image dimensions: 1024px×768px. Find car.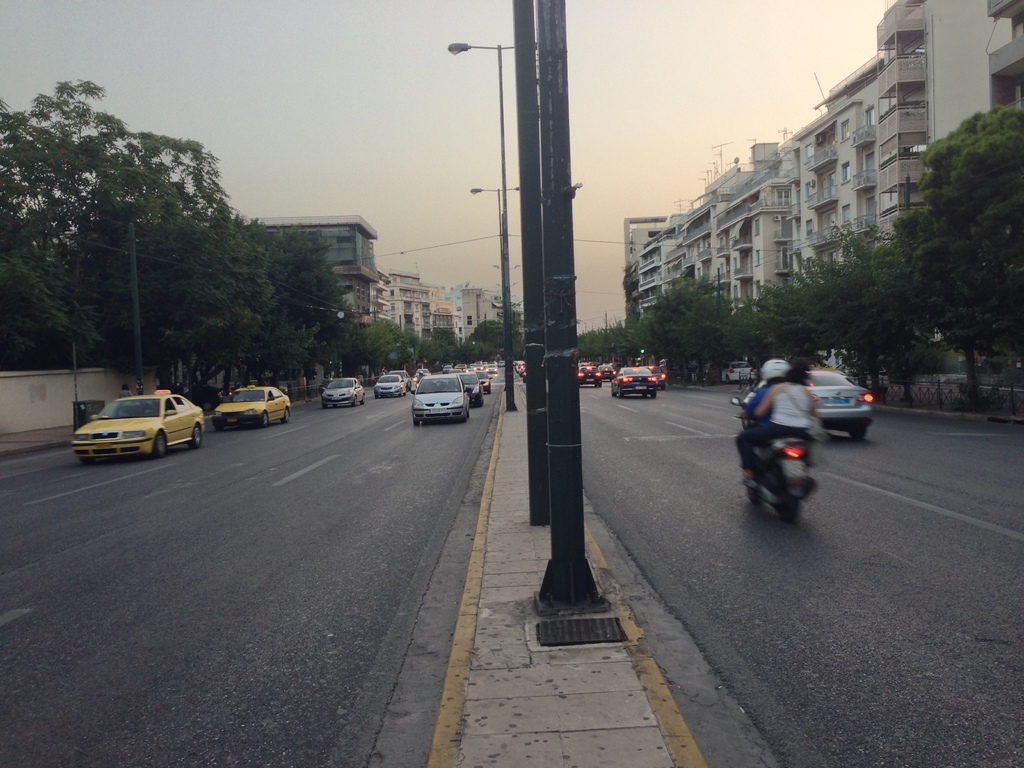
crop(577, 364, 600, 387).
